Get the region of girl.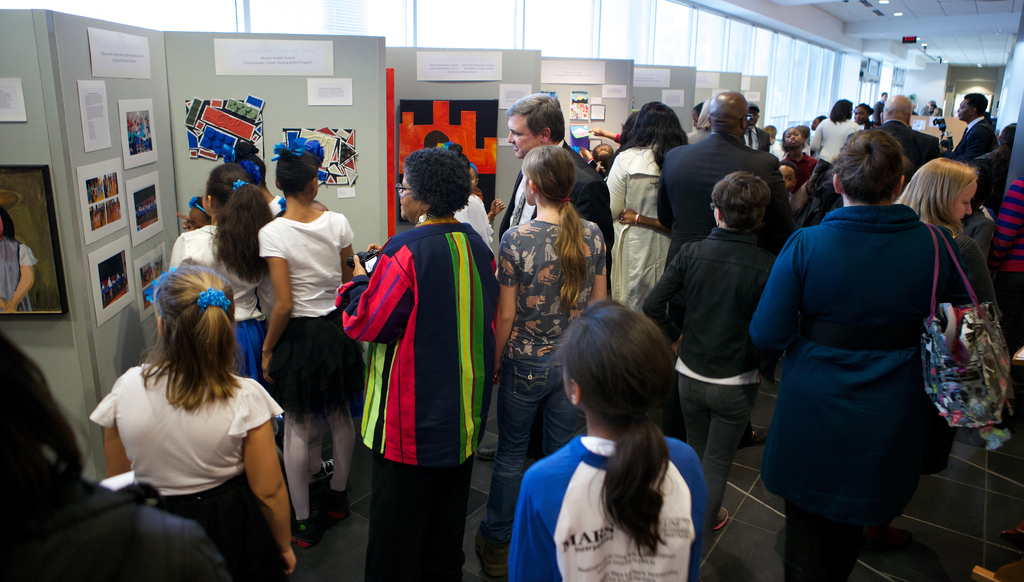
detection(78, 258, 297, 581).
